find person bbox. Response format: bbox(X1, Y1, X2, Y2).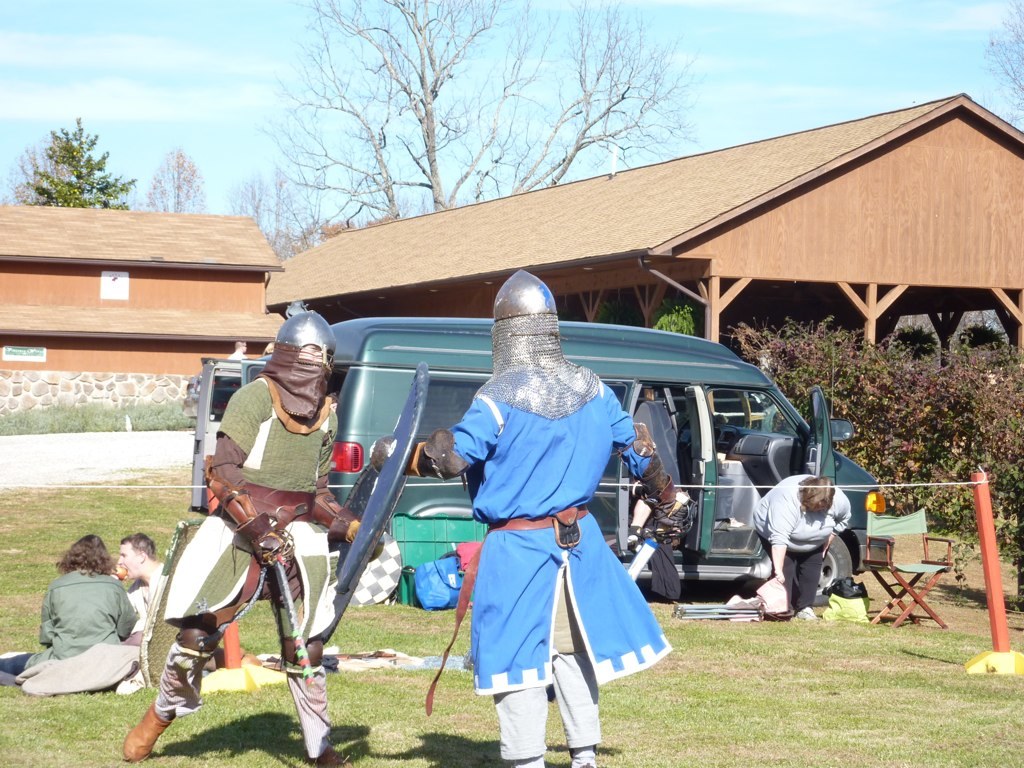
bbox(749, 475, 851, 617).
